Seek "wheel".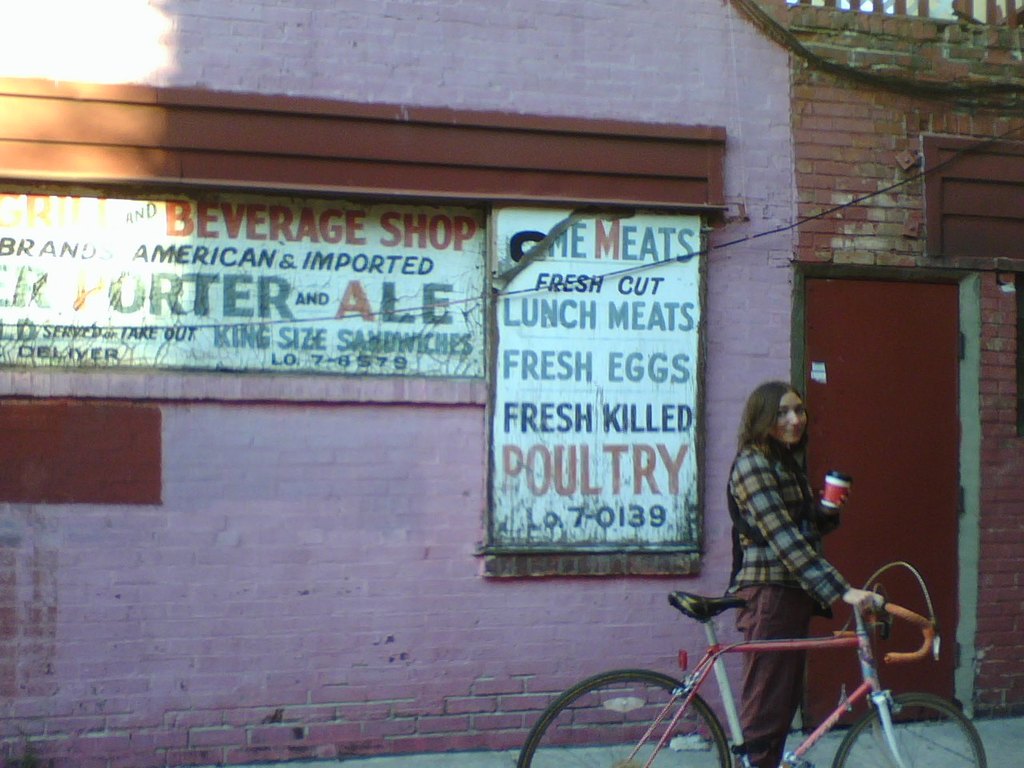
rect(519, 670, 738, 767).
